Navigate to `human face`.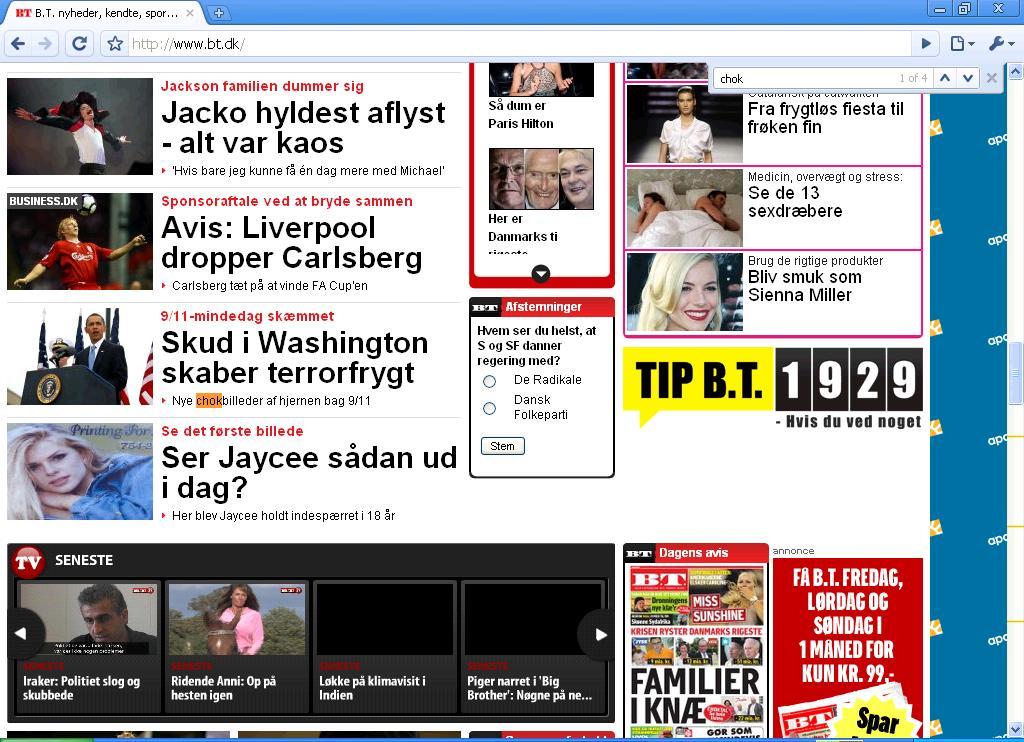
Navigation target: Rect(82, 599, 128, 646).
